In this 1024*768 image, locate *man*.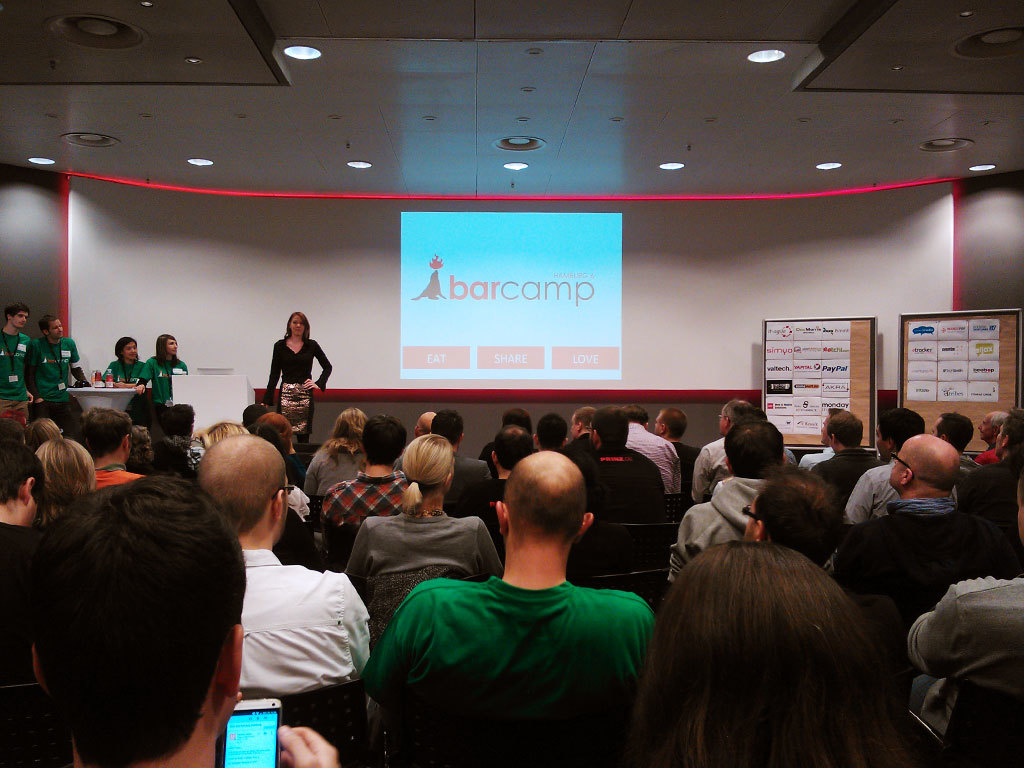
Bounding box: l=491, t=423, r=533, b=487.
